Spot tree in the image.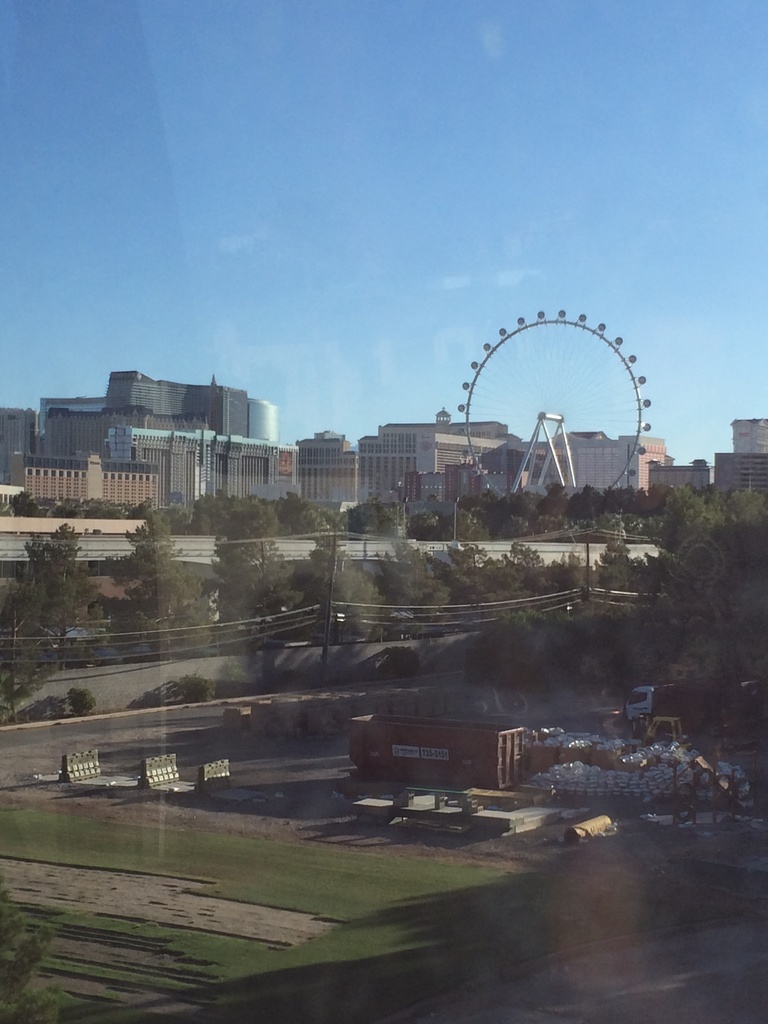
tree found at bbox(68, 686, 100, 717).
